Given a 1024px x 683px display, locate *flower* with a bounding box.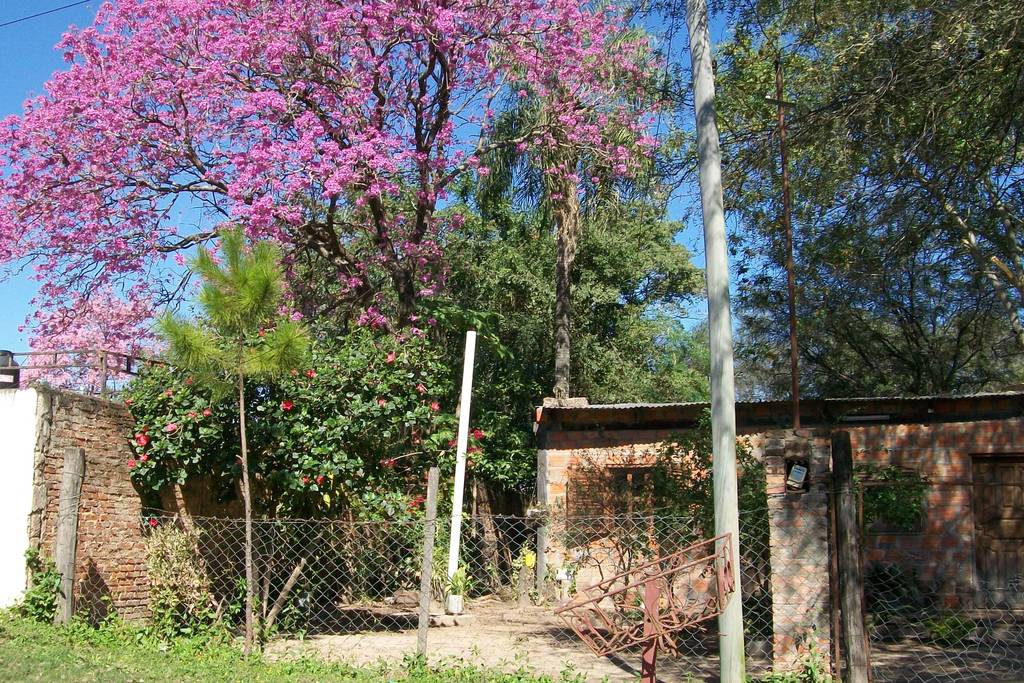
Located: [205,408,211,417].
